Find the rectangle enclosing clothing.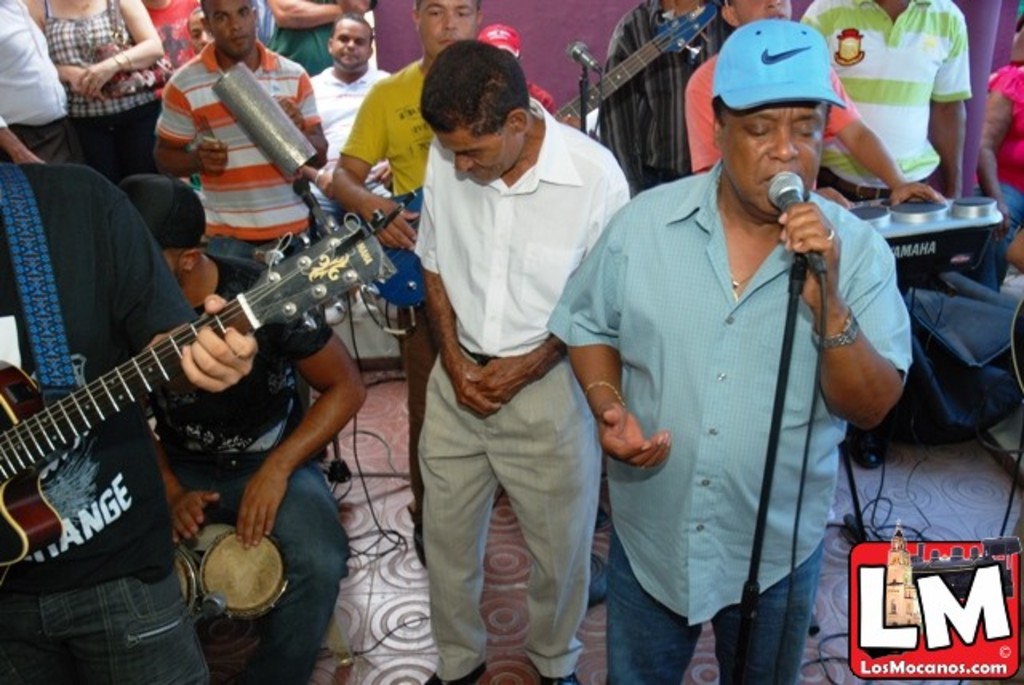
{"x1": 149, "y1": 464, "x2": 349, "y2": 683}.
